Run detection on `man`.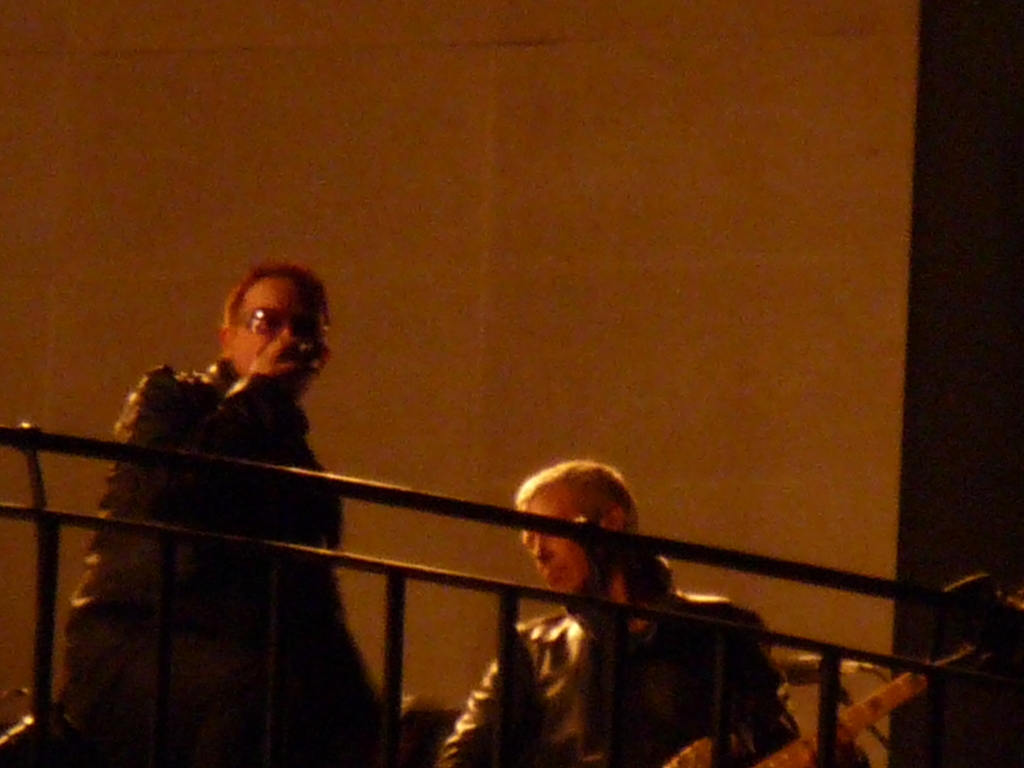
Result: detection(68, 255, 453, 735).
